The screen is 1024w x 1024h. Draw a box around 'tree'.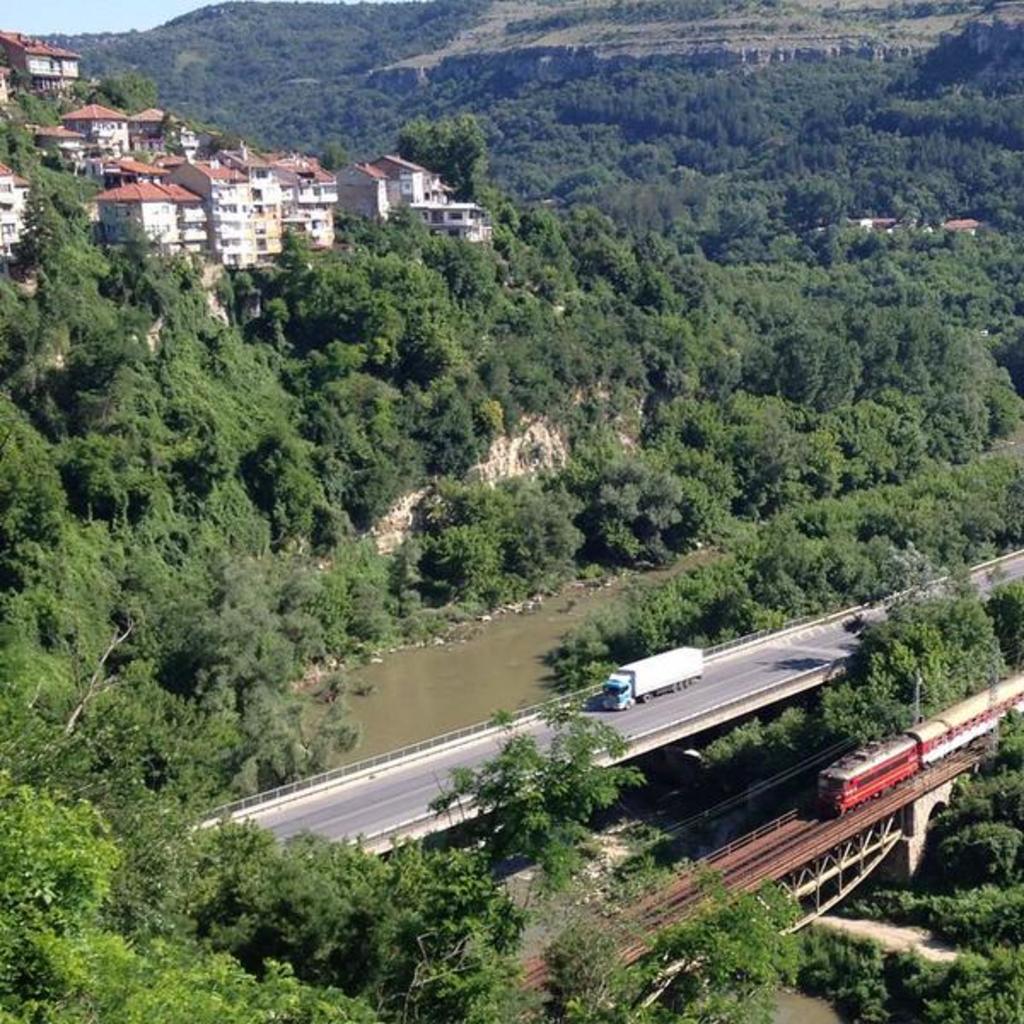
534, 857, 811, 1022.
